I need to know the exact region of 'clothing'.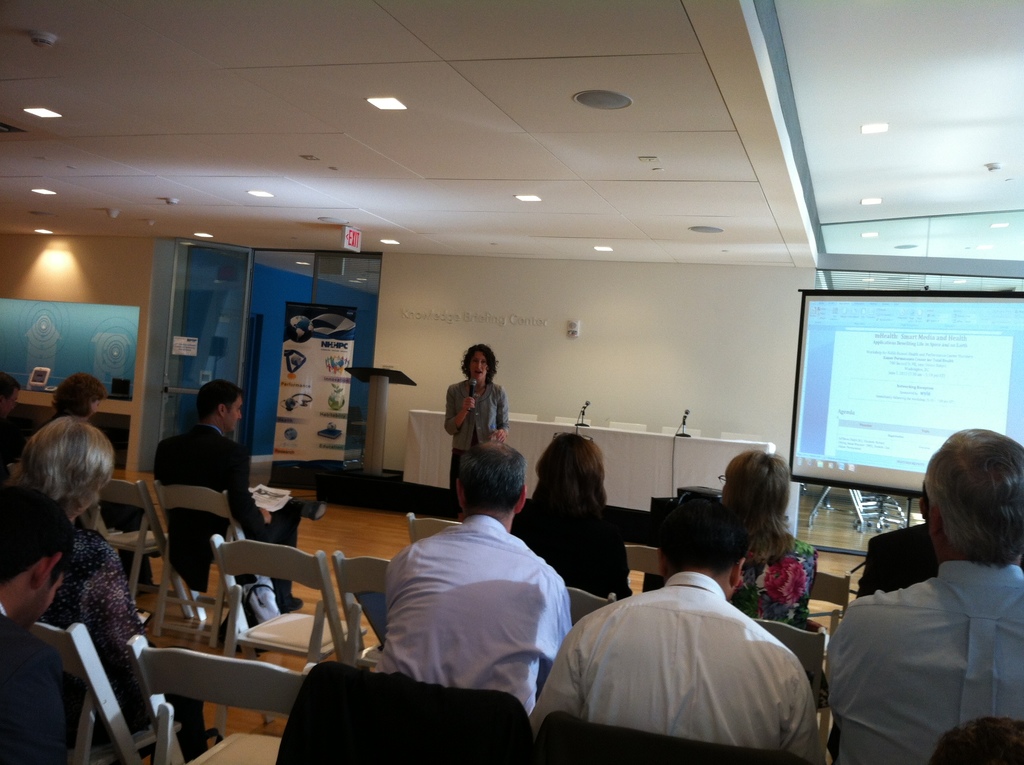
Region: (x1=538, y1=572, x2=823, y2=764).
